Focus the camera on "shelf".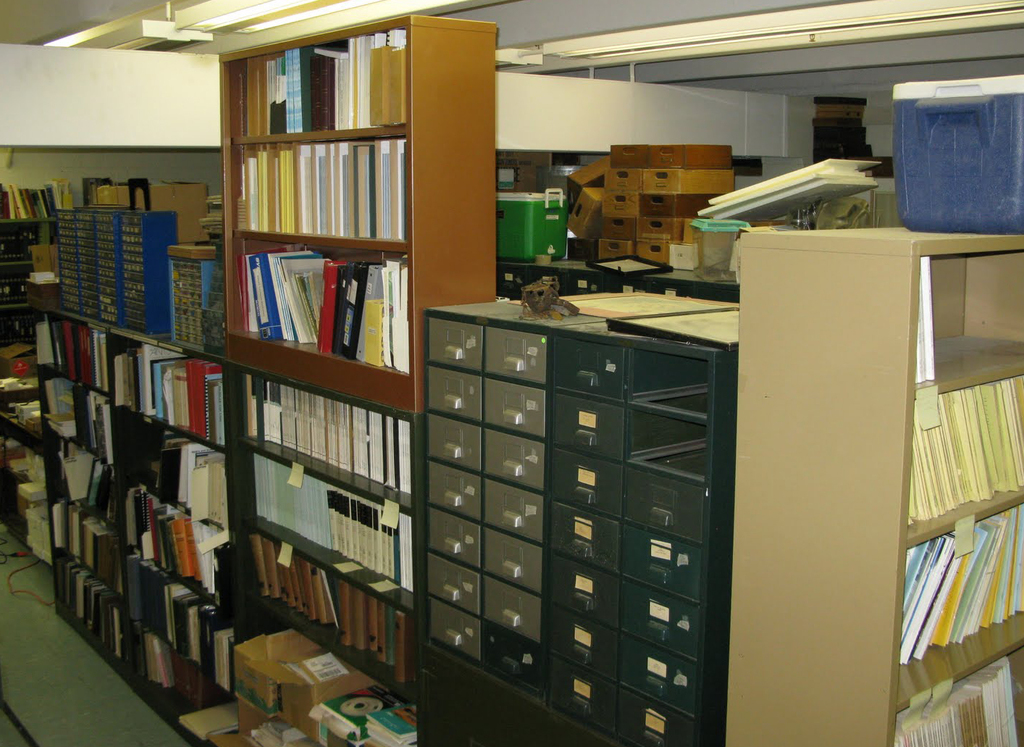
Focus region: BBox(0, 185, 62, 359).
